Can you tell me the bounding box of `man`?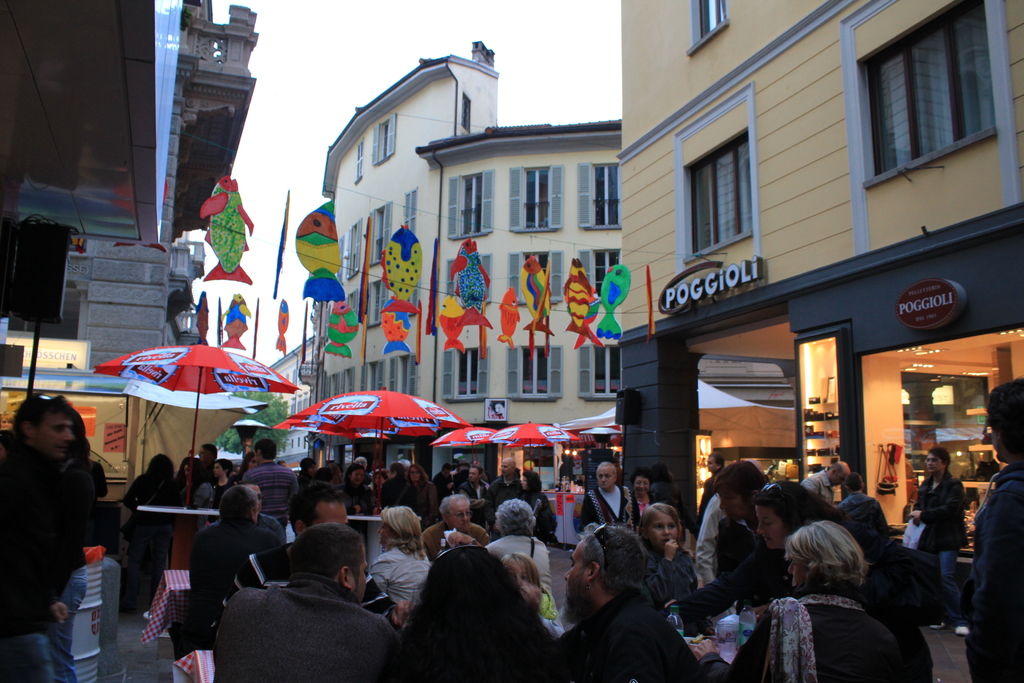
[554,532,703,682].
